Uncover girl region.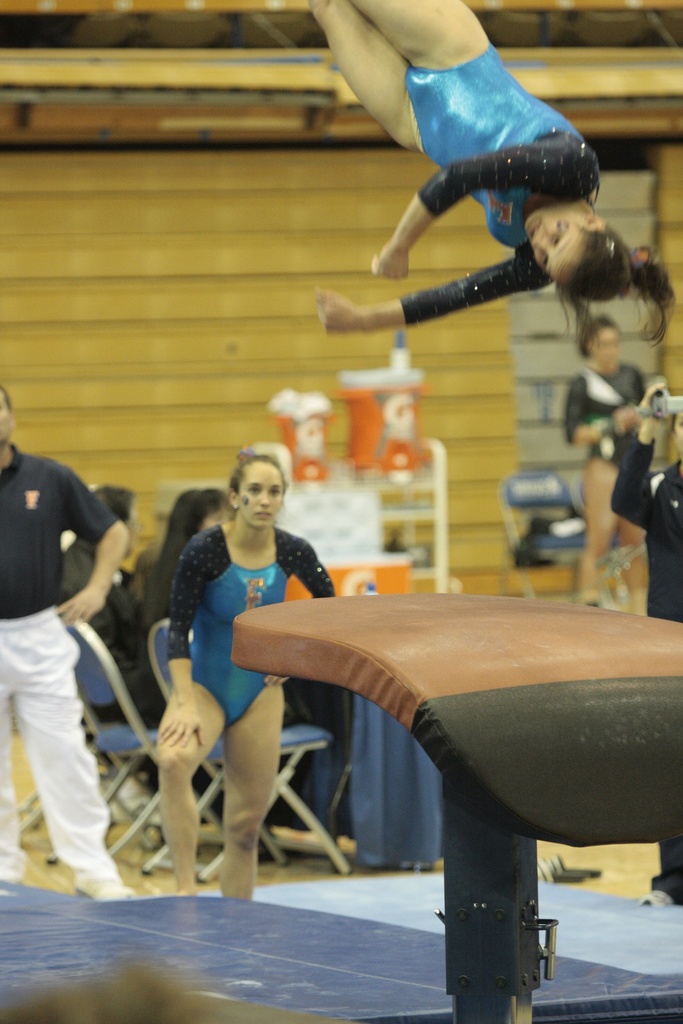
Uncovered: bbox=[305, 0, 676, 346].
